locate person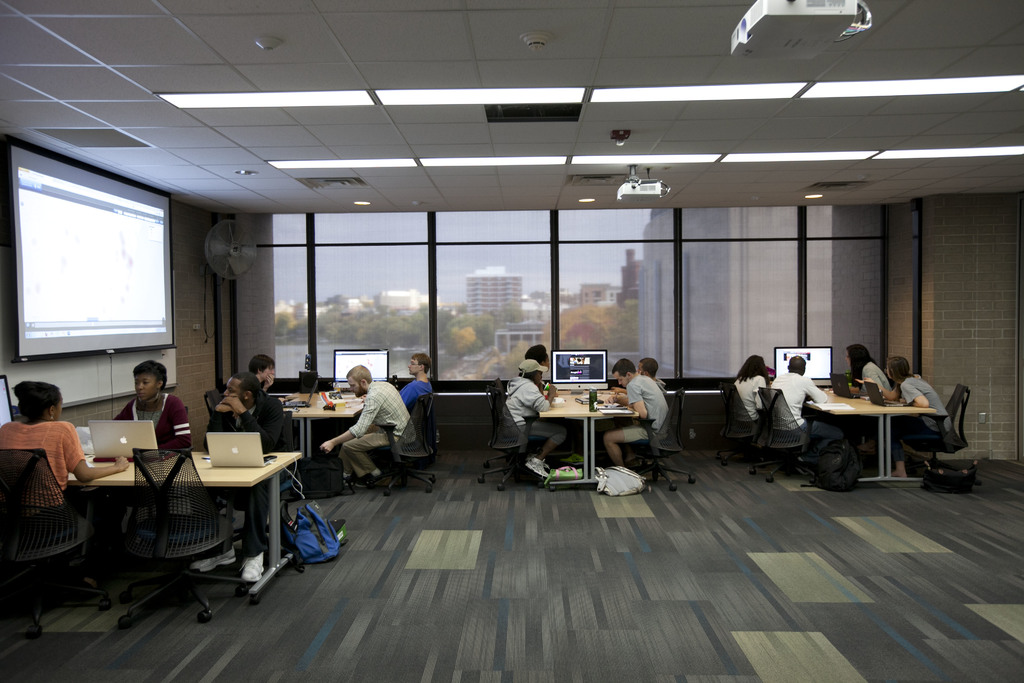
box=[392, 350, 435, 409]
